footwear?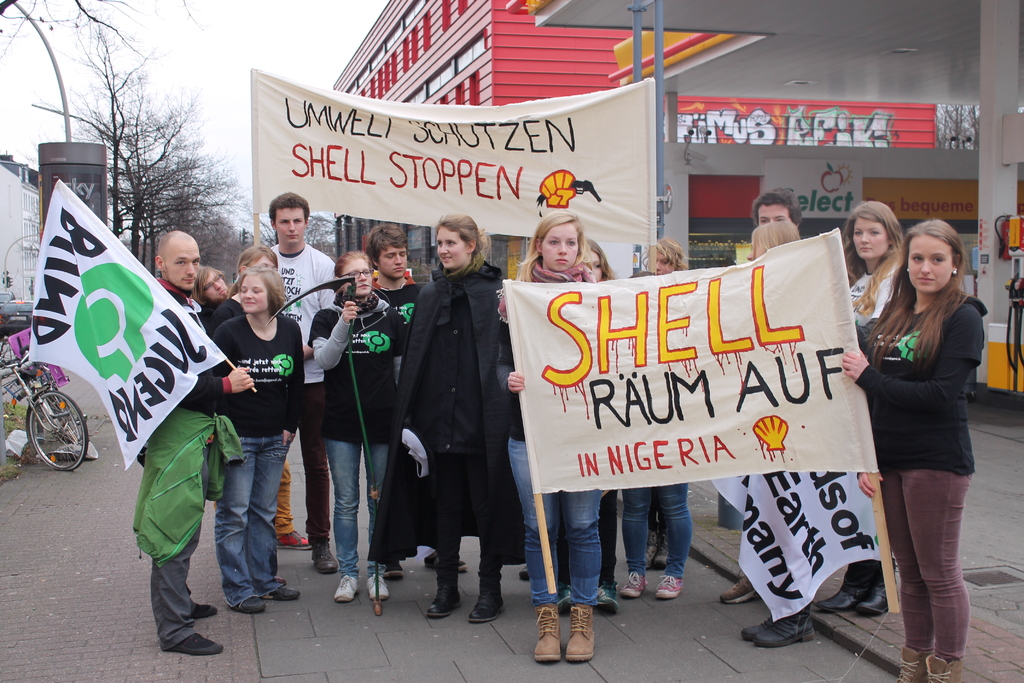
720, 575, 755, 602
